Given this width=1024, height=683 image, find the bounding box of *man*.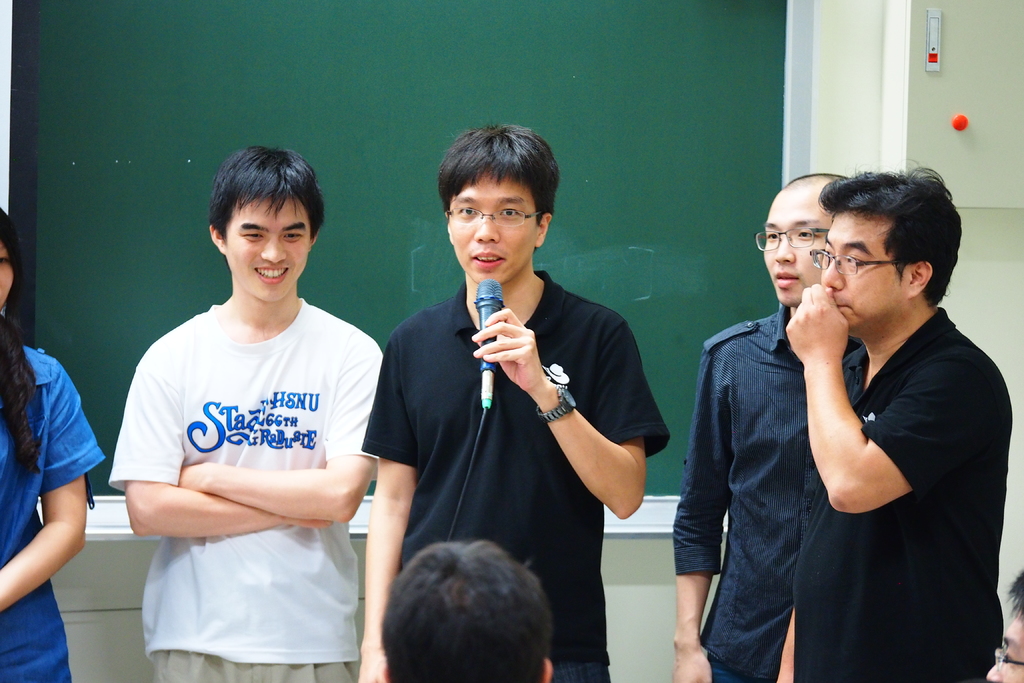
(left=667, top=159, right=866, bottom=682).
